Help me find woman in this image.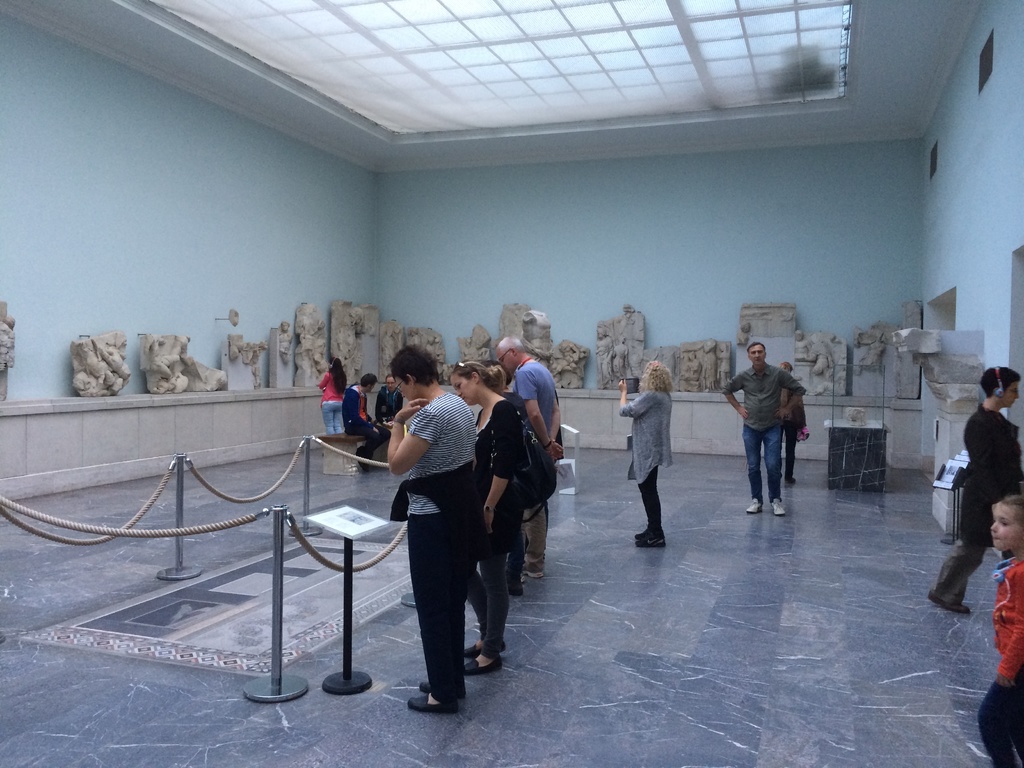
Found it: pyautogui.locateOnScreen(313, 353, 349, 443).
